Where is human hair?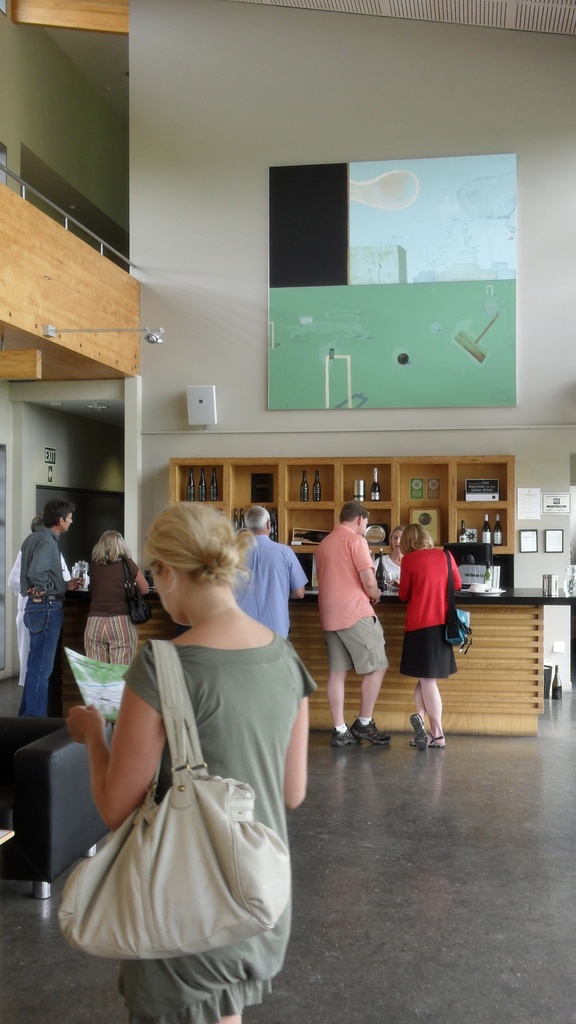
x1=141 y1=504 x2=238 y2=590.
